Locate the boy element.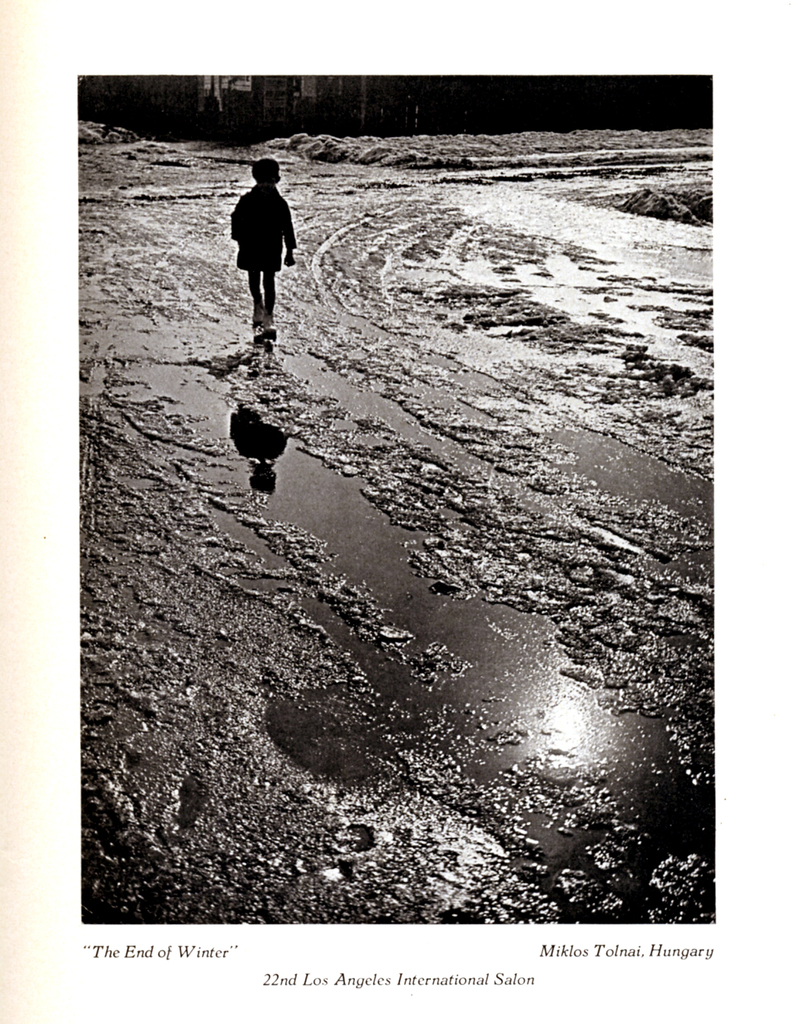
Element bbox: bbox=[228, 151, 298, 330].
